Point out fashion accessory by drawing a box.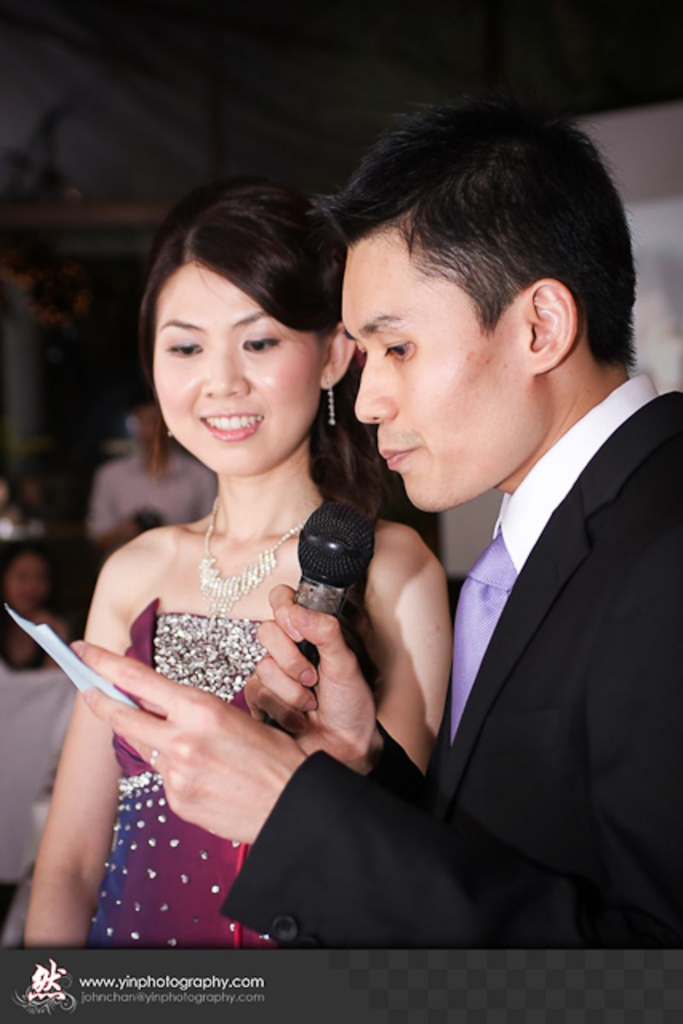
locate(200, 499, 298, 634).
